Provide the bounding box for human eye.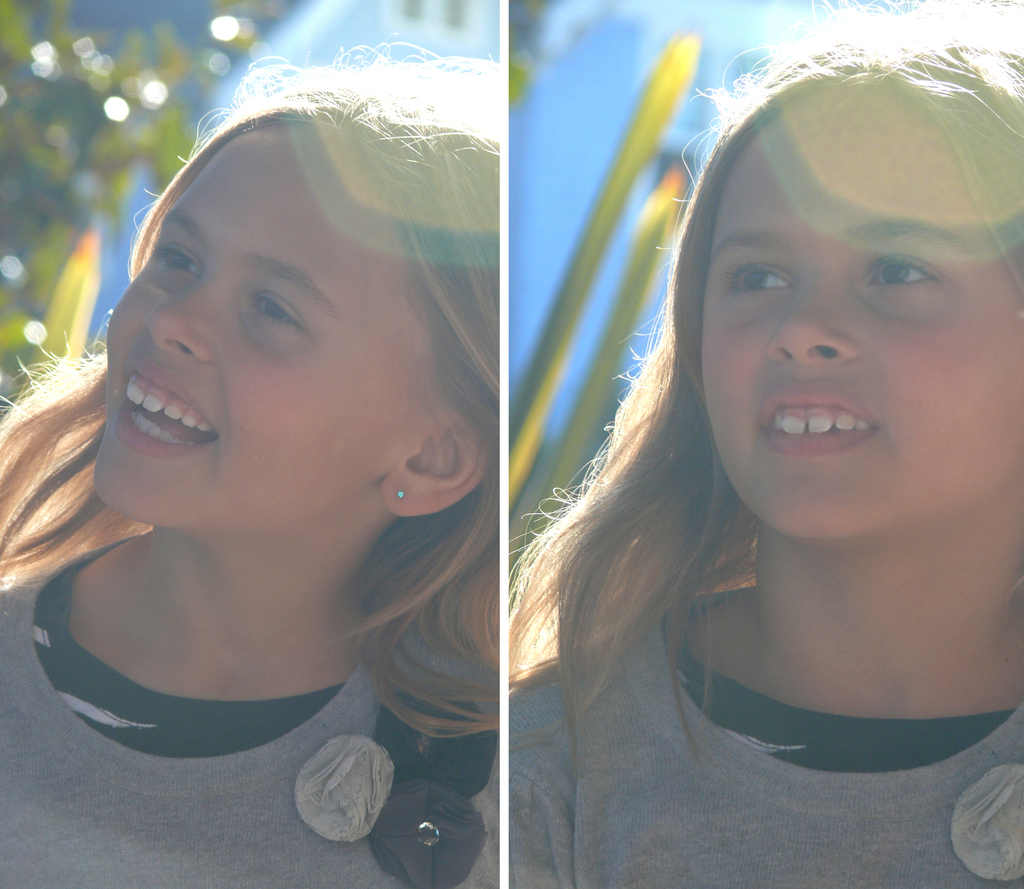
[862, 252, 950, 311].
